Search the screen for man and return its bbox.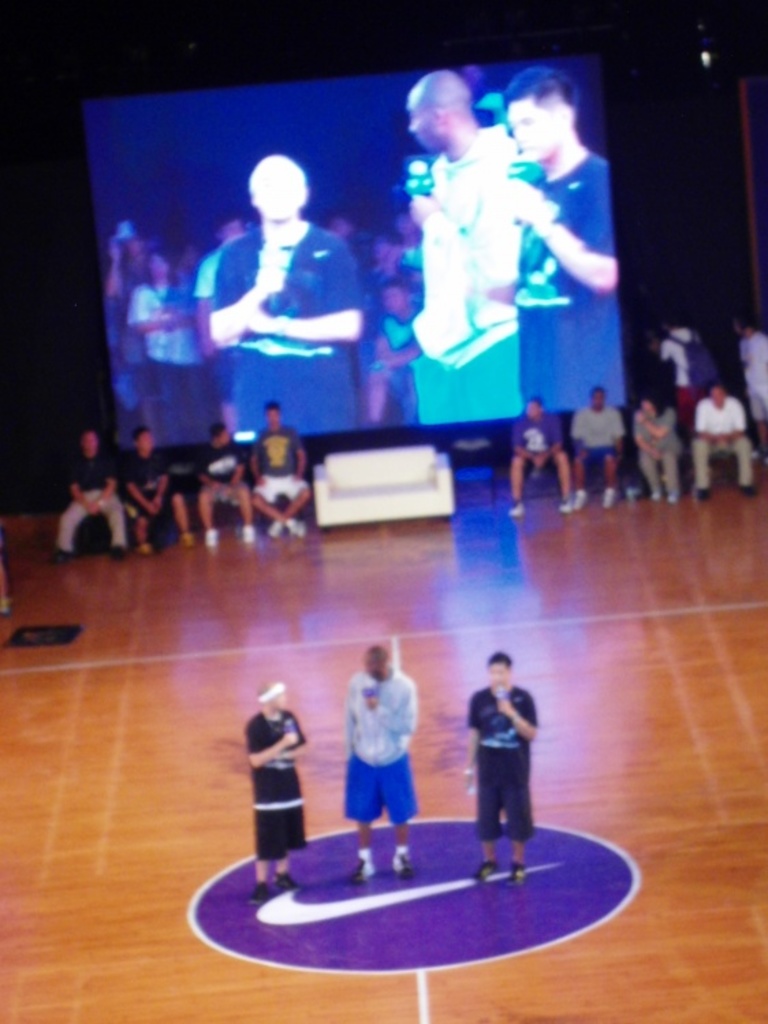
Found: left=507, top=398, right=562, bottom=518.
